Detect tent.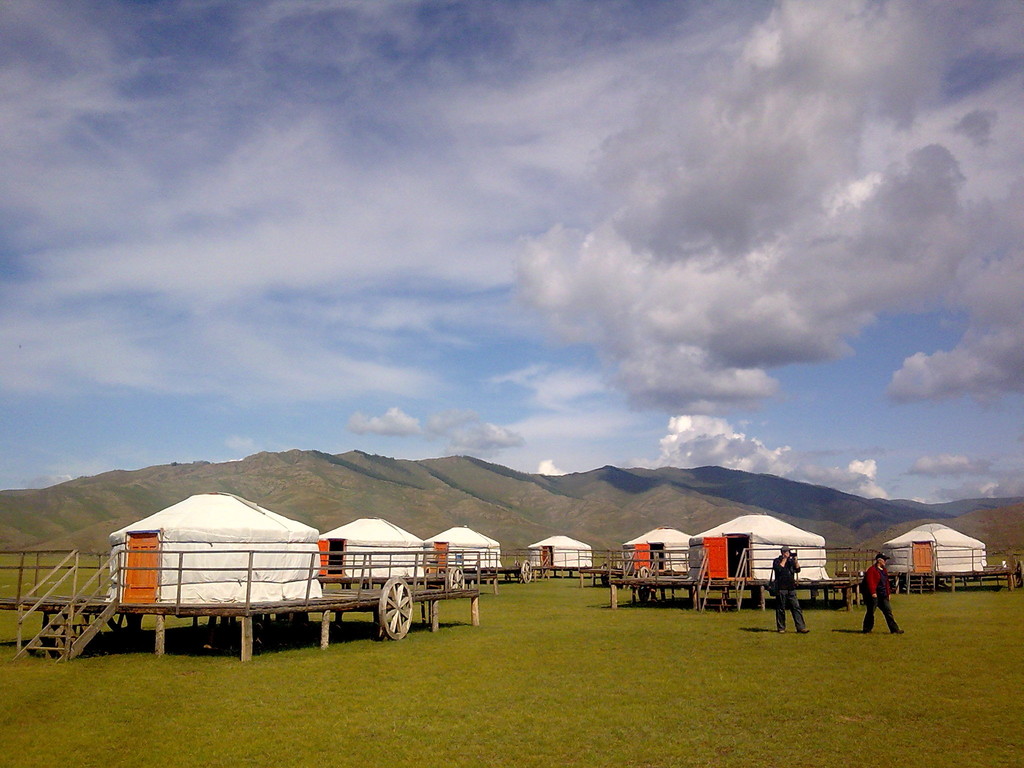
Detected at [619, 526, 695, 578].
